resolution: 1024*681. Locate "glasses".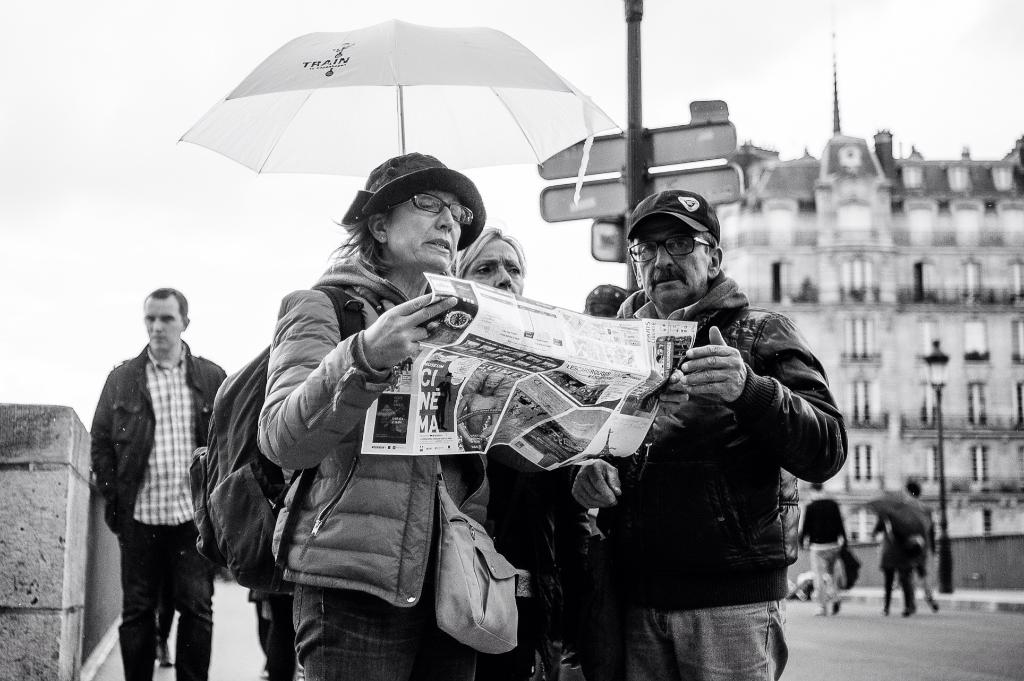
<box>626,232,712,264</box>.
